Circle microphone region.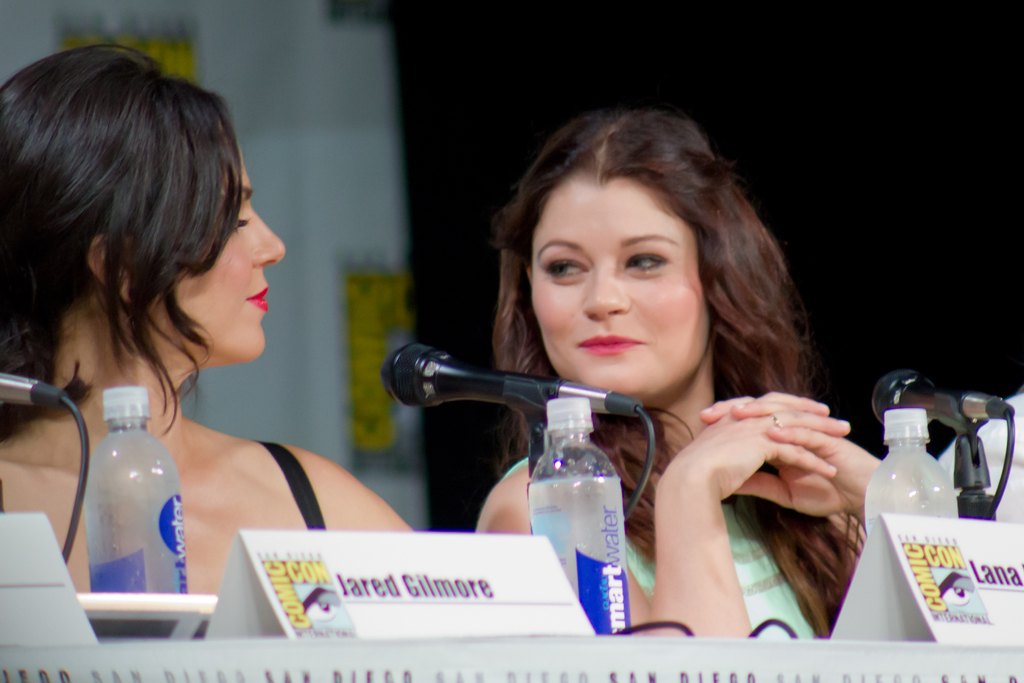
Region: (0, 362, 68, 419).
